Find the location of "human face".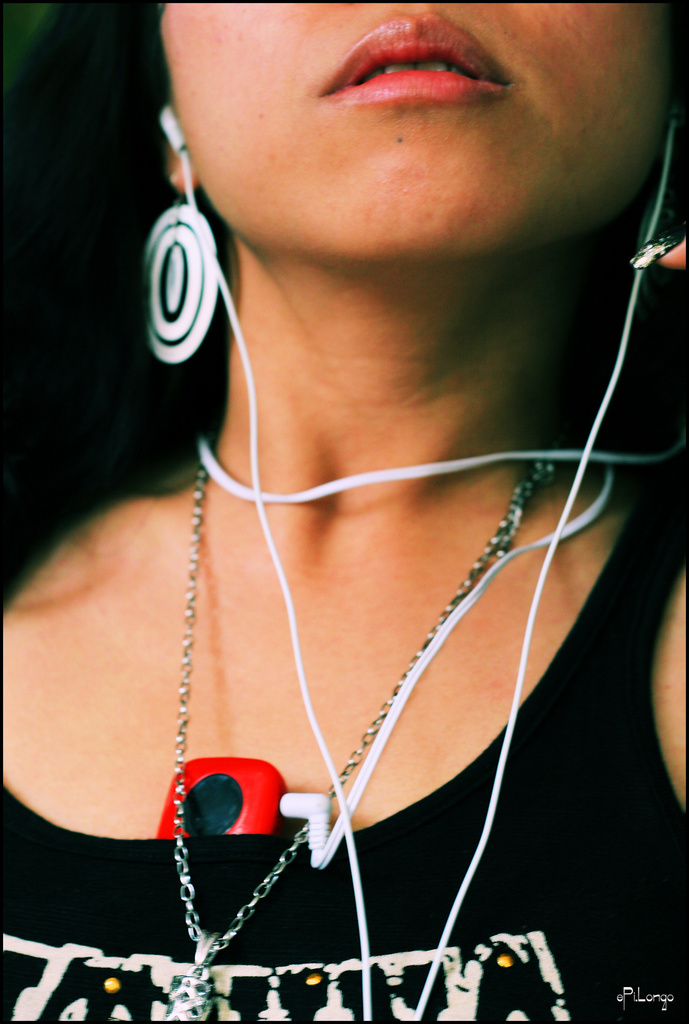
Location: Rect(160, 0, 673, 252).
